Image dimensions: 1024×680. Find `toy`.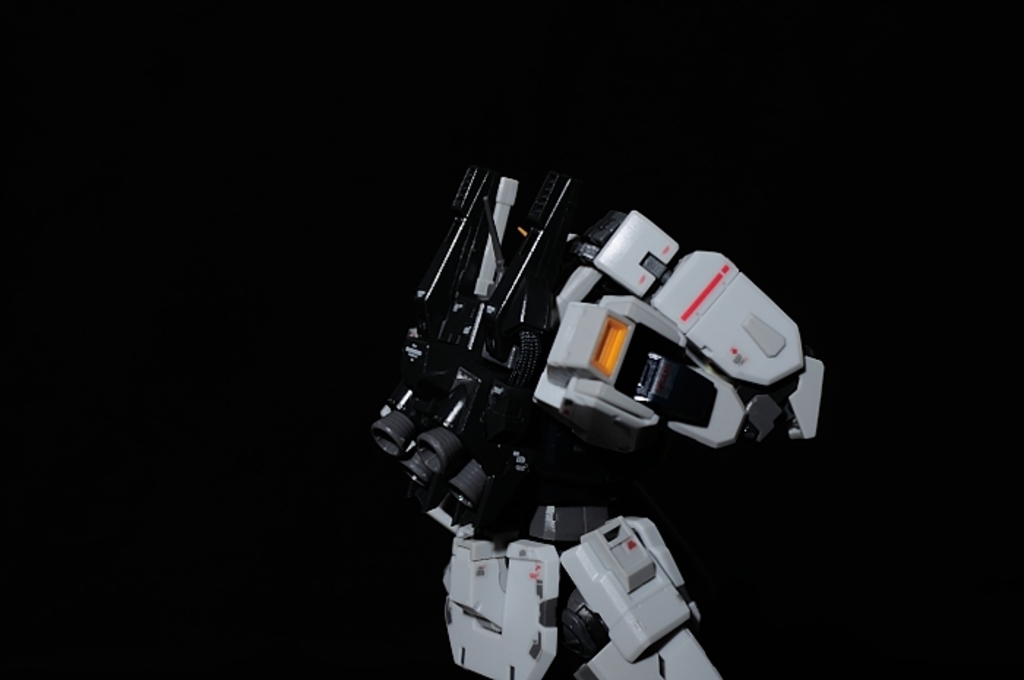
<region>369, 159, 838, 679</region>.
